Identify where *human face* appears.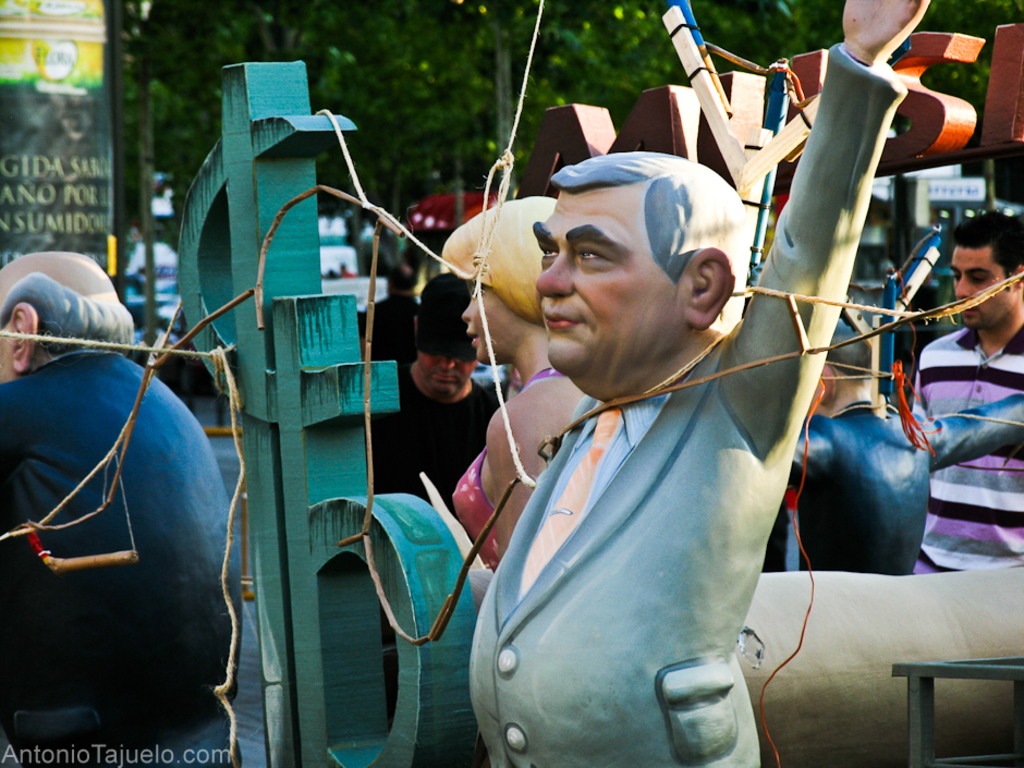
Appears at <bbox>460, 279, 525, 362</bbox>.
